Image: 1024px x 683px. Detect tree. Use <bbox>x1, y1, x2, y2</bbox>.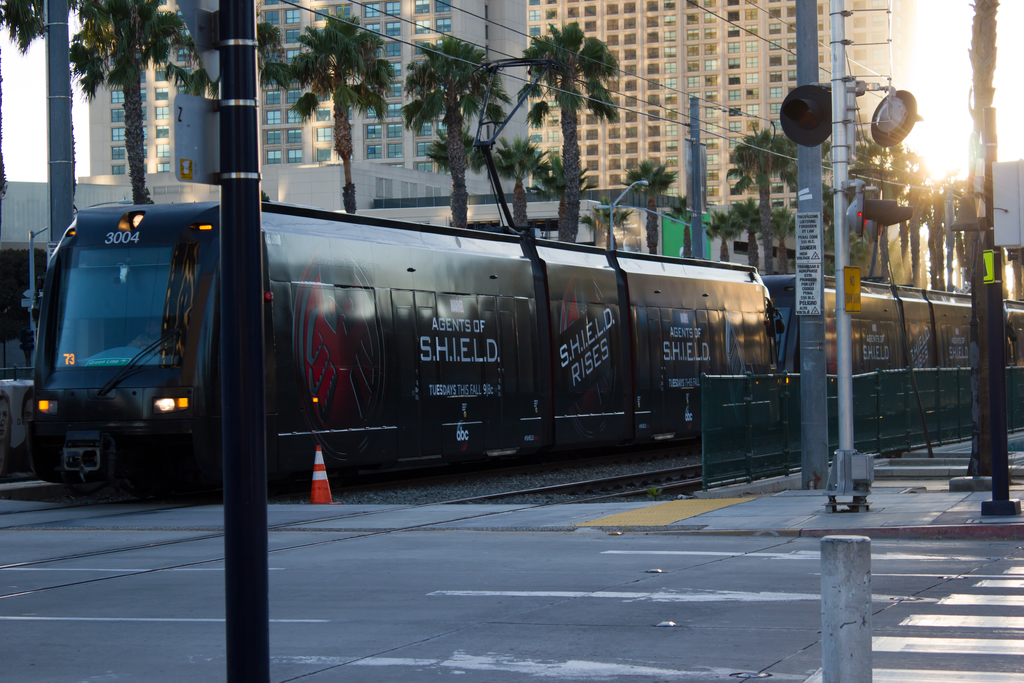
<bbox>517, 21, 623, 247</bbox>.
